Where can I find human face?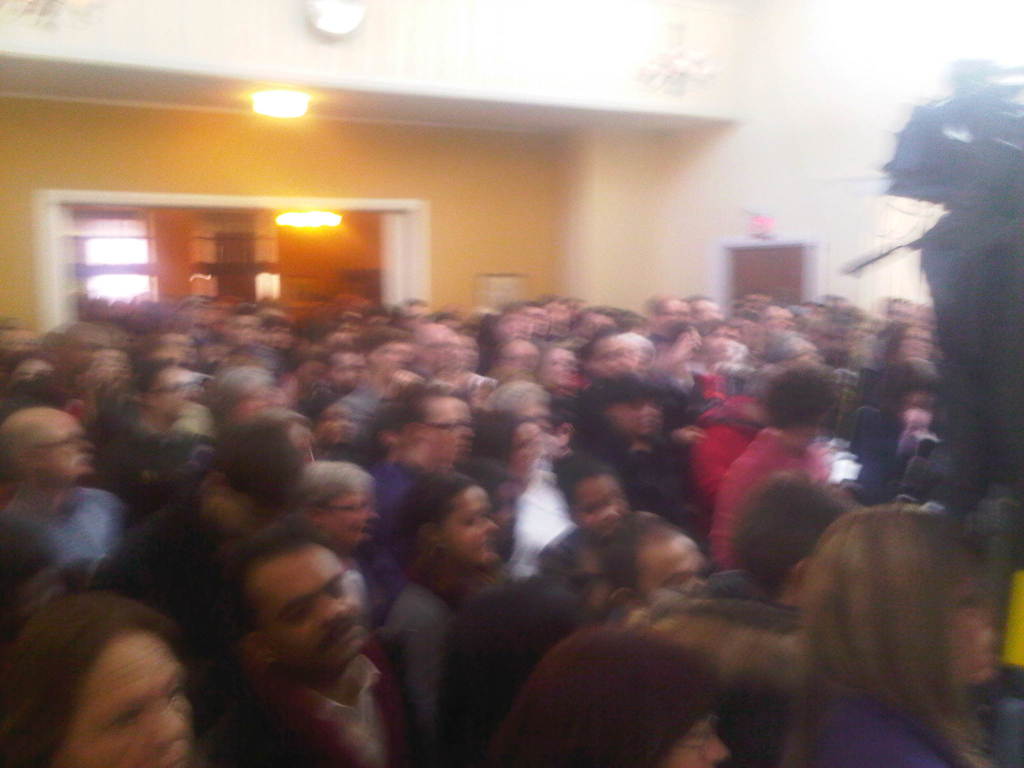
You can find it at [left=664, top=705, right=735, bottom=767].
